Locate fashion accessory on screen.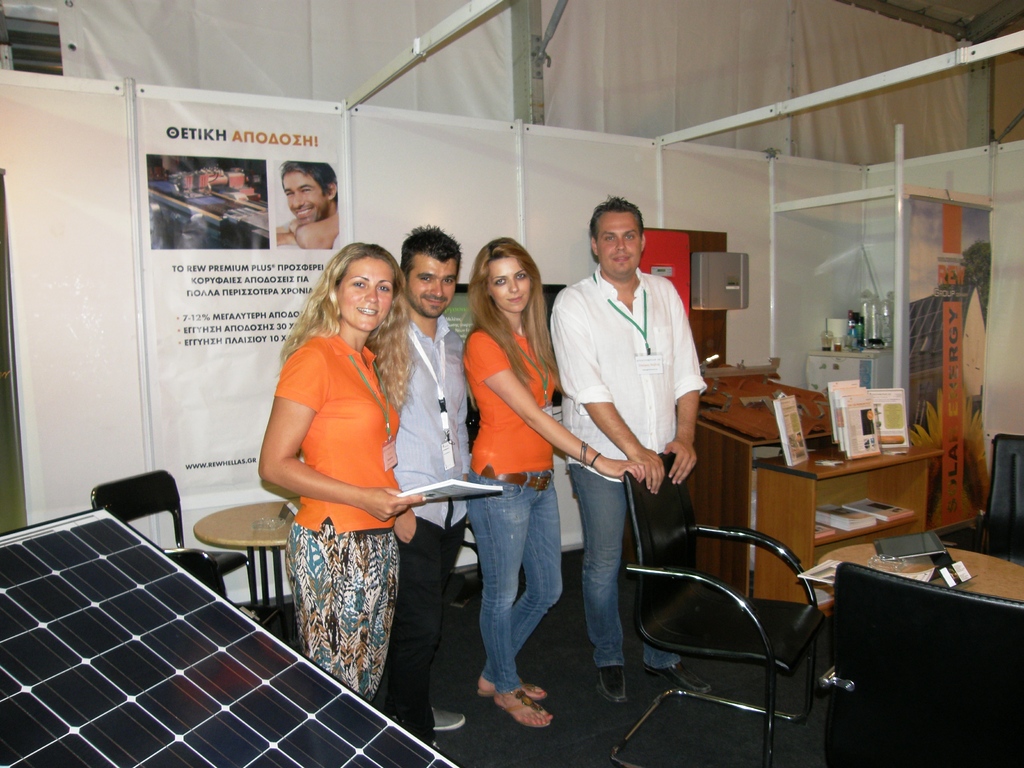
On screen at [left=429, top=704, right=468, bottom=733].
